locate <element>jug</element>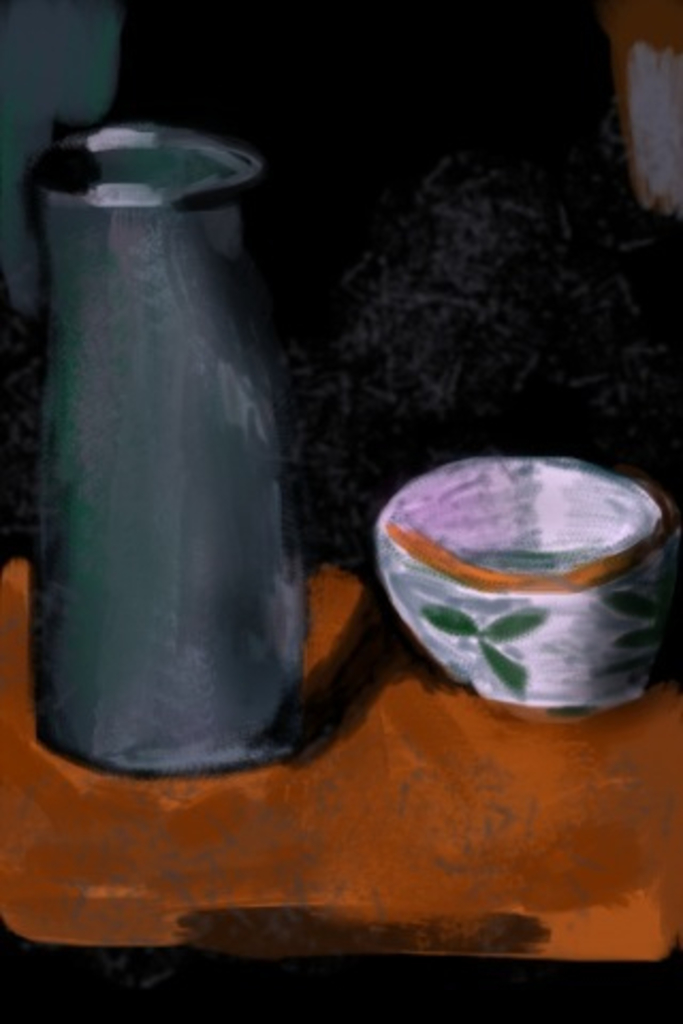
{"left": 21, "top": 111, "right": 312, "bottom": 774}
